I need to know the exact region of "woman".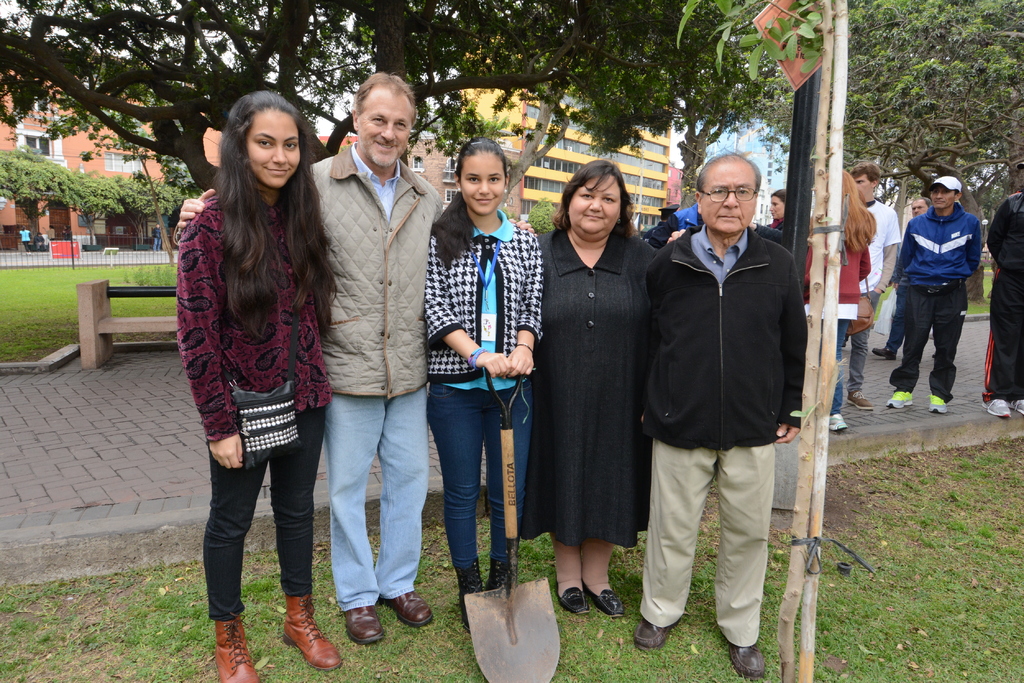
Region: x1=532, y1=164, x2=660, y2=629.
